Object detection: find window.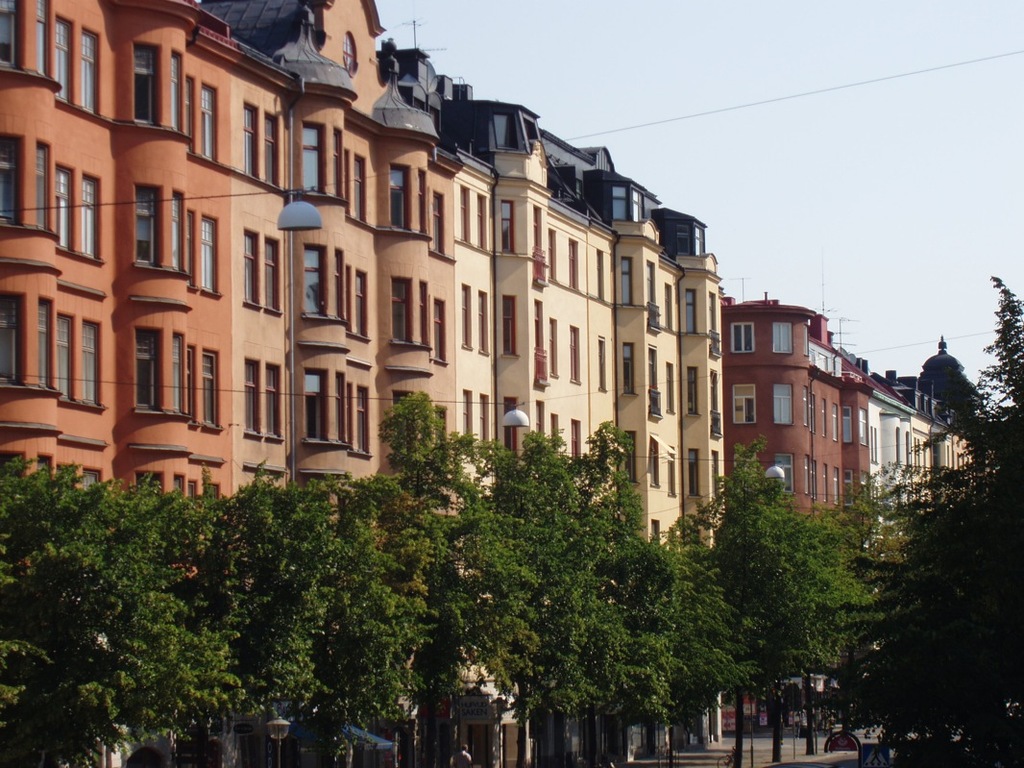
crop(772, 384, 791, 422).
